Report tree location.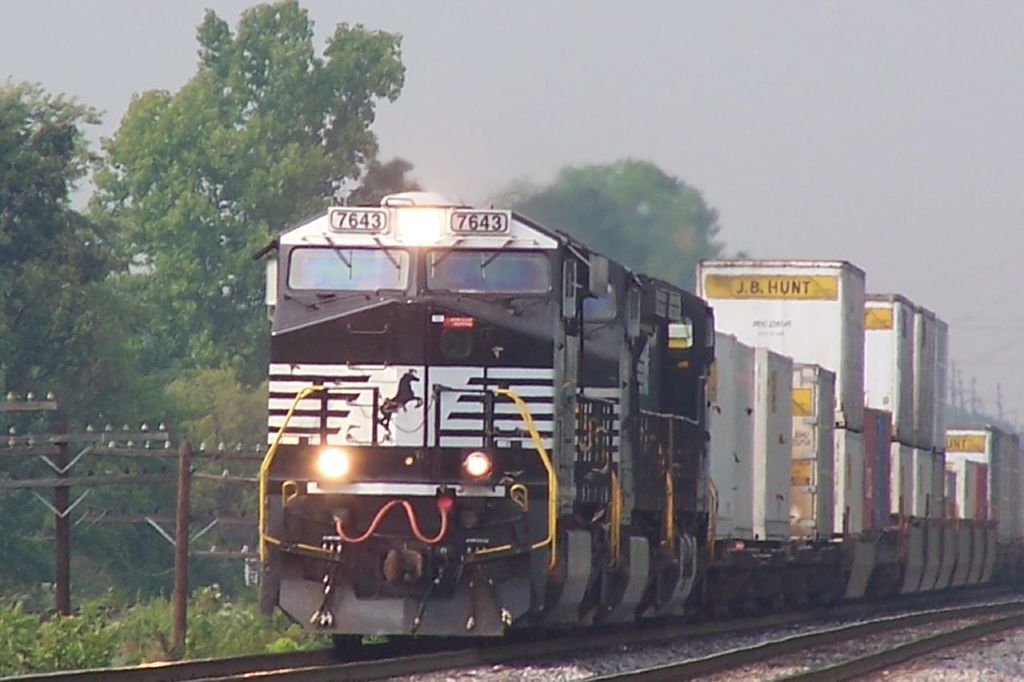
Report: l=150, t=359, r=271, b=568.
